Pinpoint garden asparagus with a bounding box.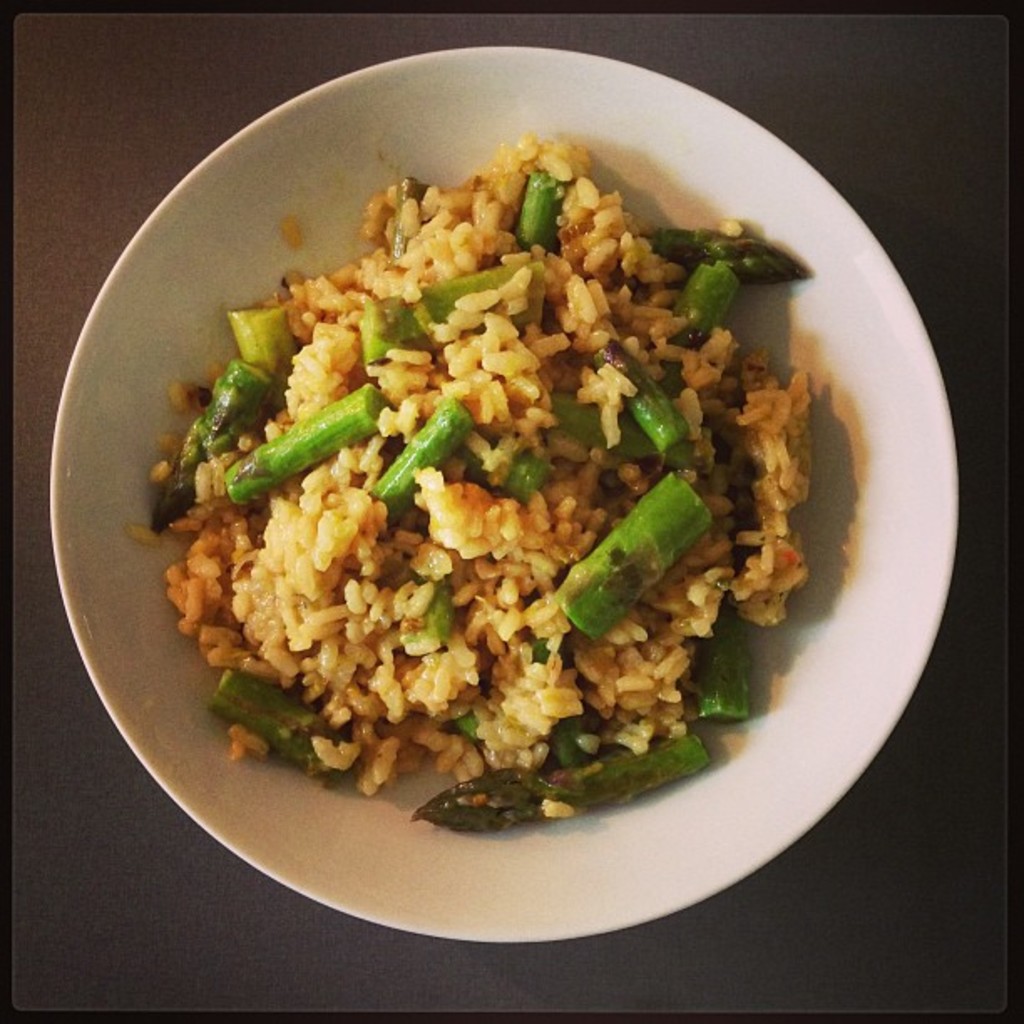
x1=559, y1=468, x2=709, y2=637.
